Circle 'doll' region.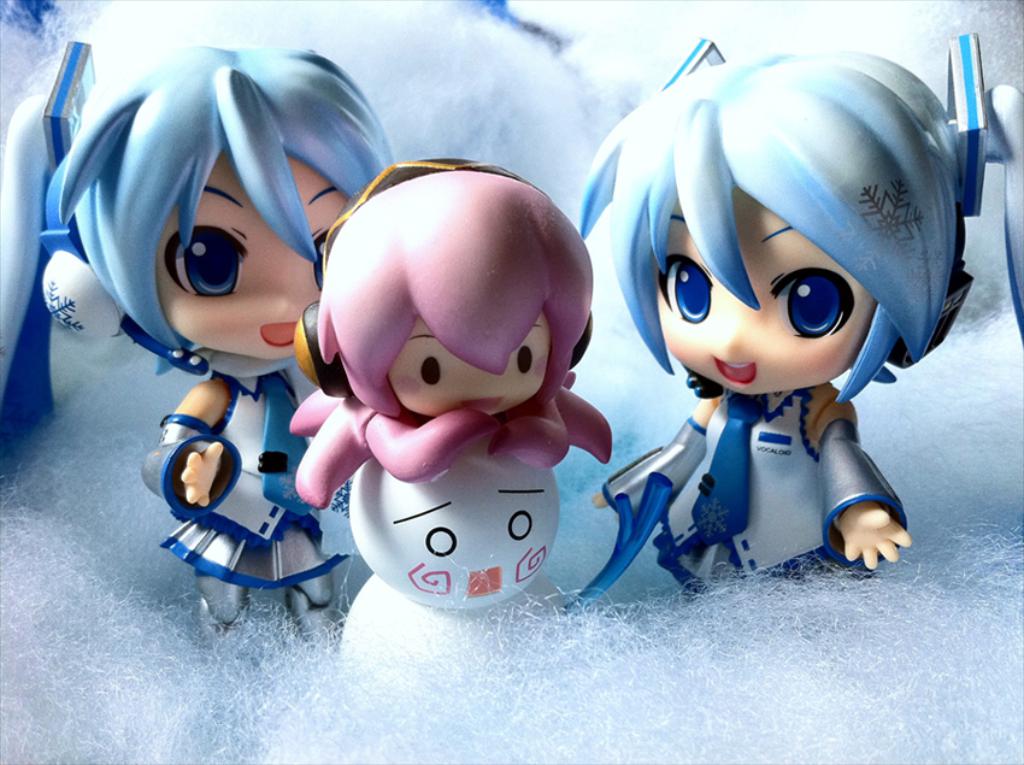
Region: crop(0, 35, 402, 653).
